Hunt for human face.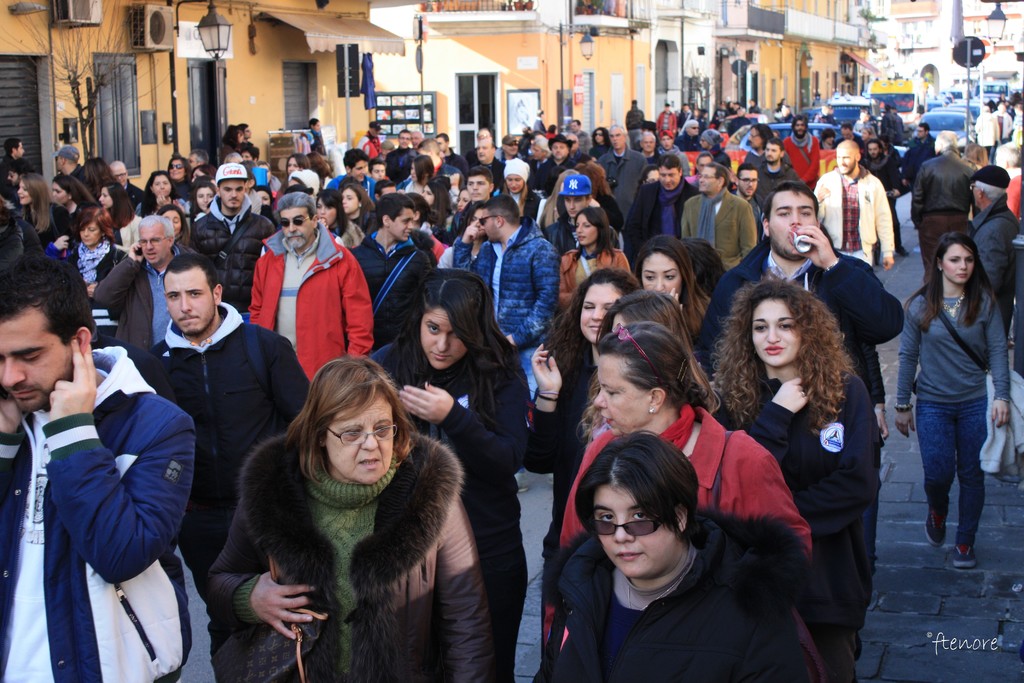
Hunted down at select_region(644, 133, 655, 152).
